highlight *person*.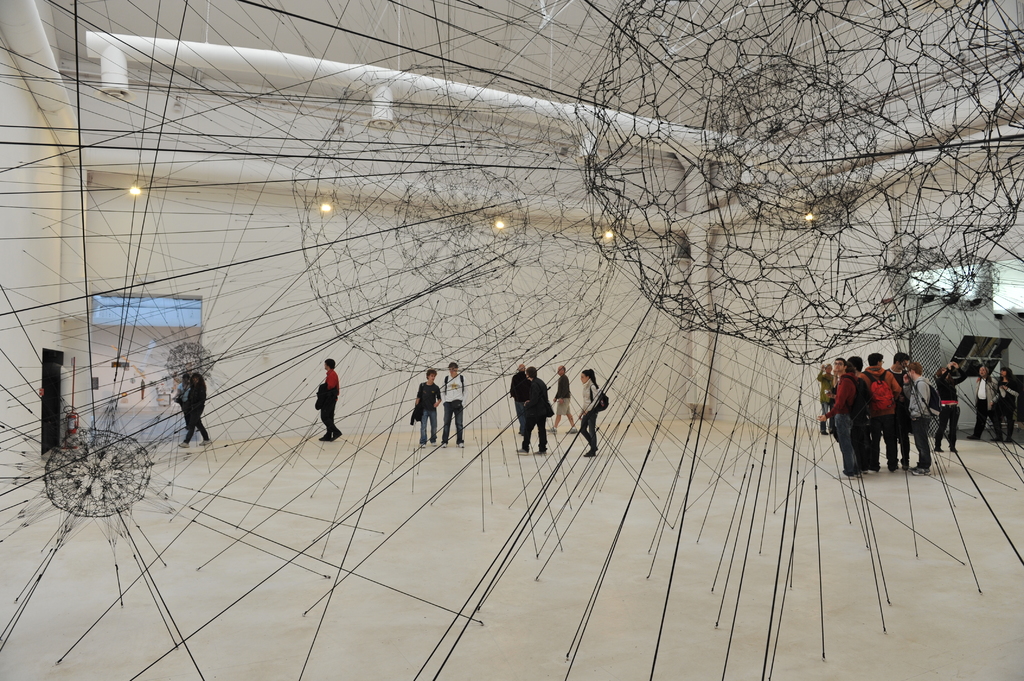
Highlighted region: left=441, top=360, right=467, bottom=448.
